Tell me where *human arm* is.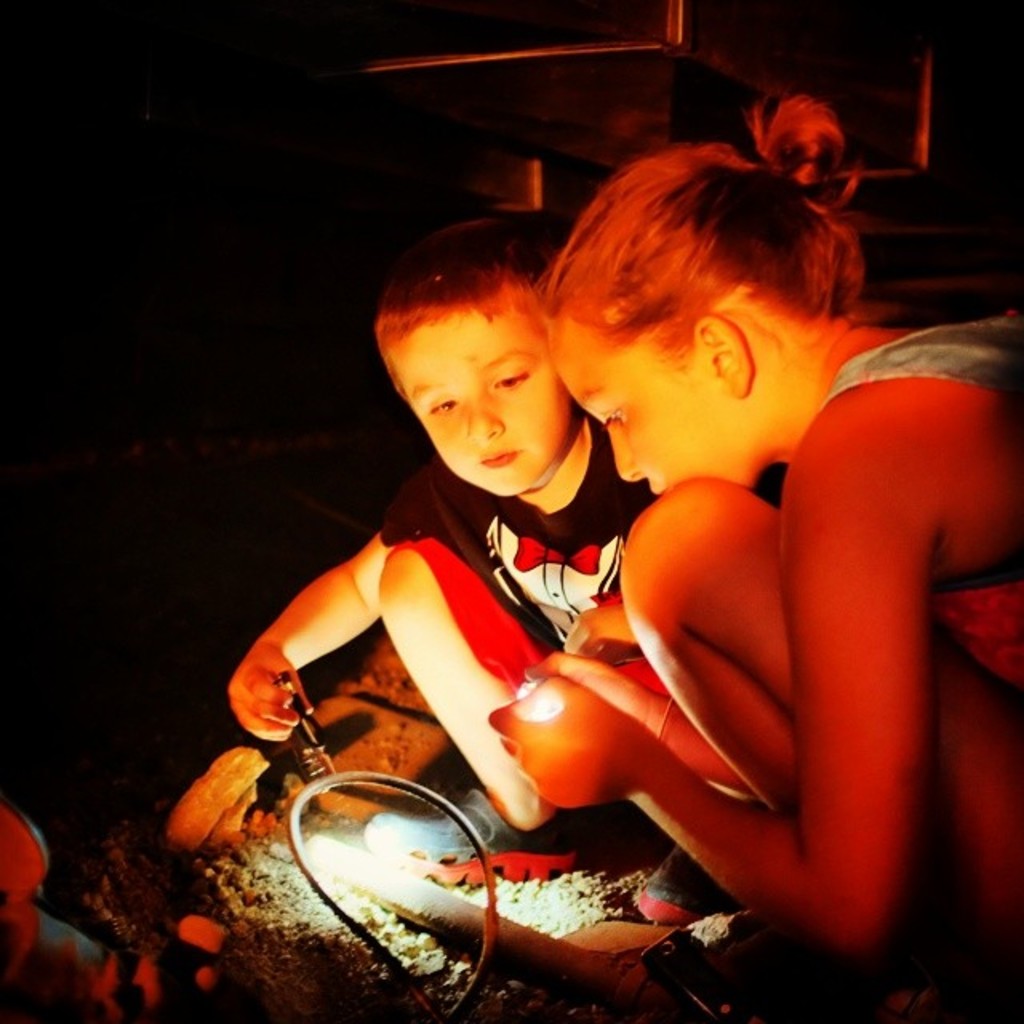
*human arm* is at 528,651,758,802.
